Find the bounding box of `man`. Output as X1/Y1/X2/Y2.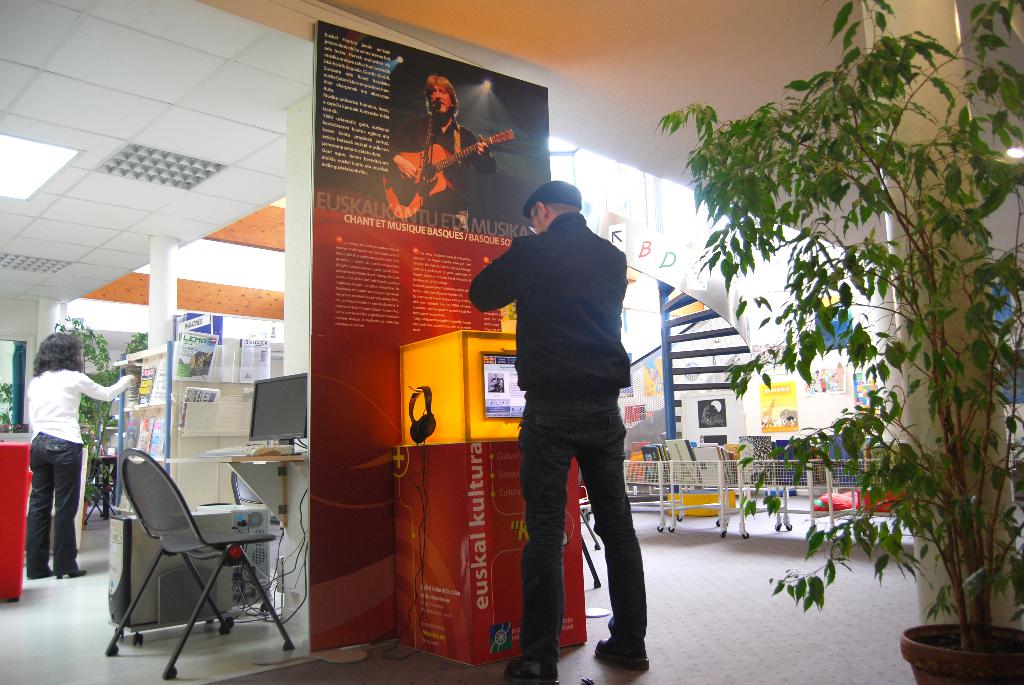
476/160/660/656.
